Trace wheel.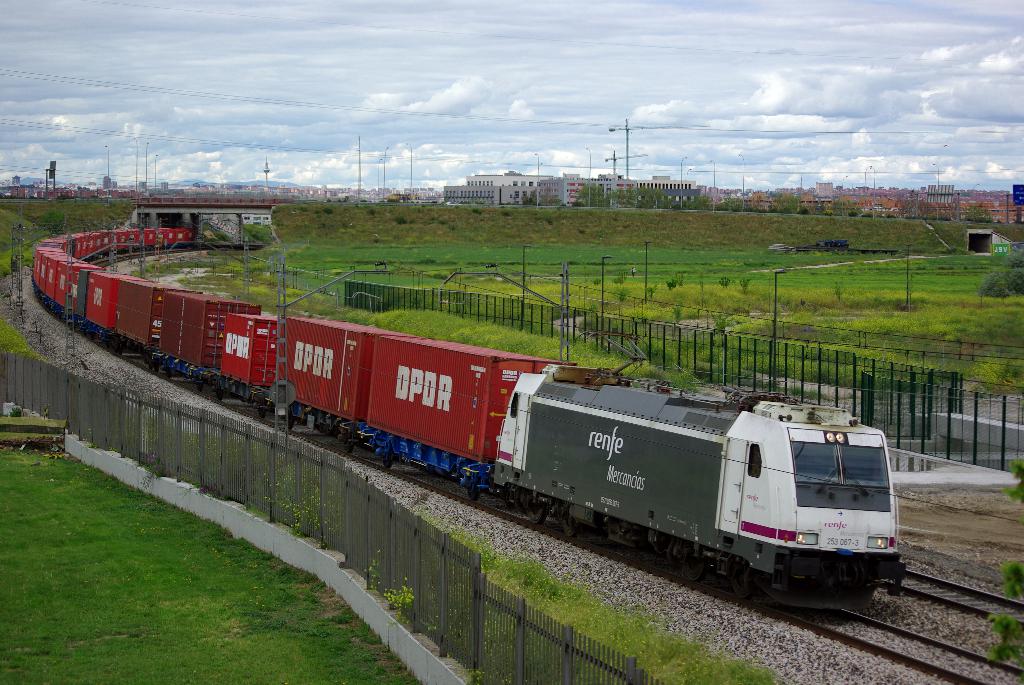
Traced to l=729, t=574, r=746, b=604.
